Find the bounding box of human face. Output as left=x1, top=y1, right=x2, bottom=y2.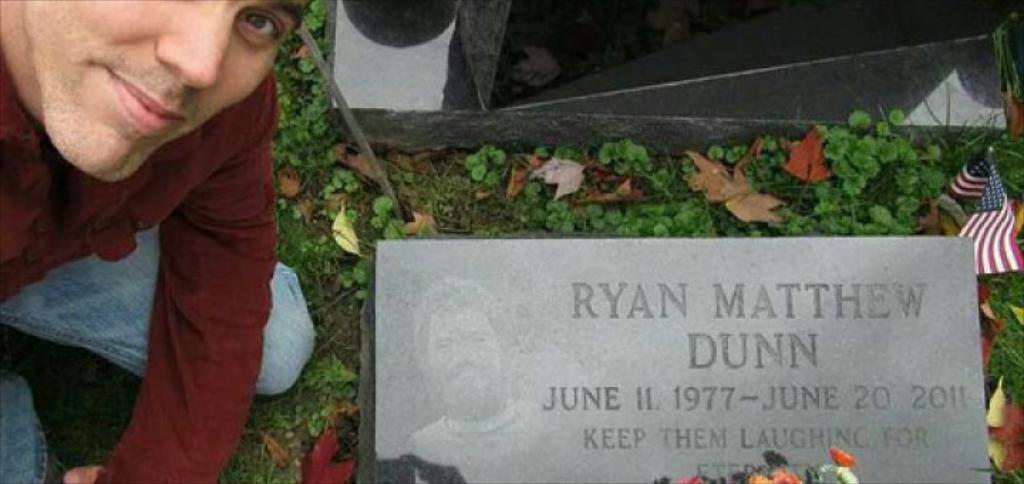
left=26, top=0, right=310, bottom=178.
